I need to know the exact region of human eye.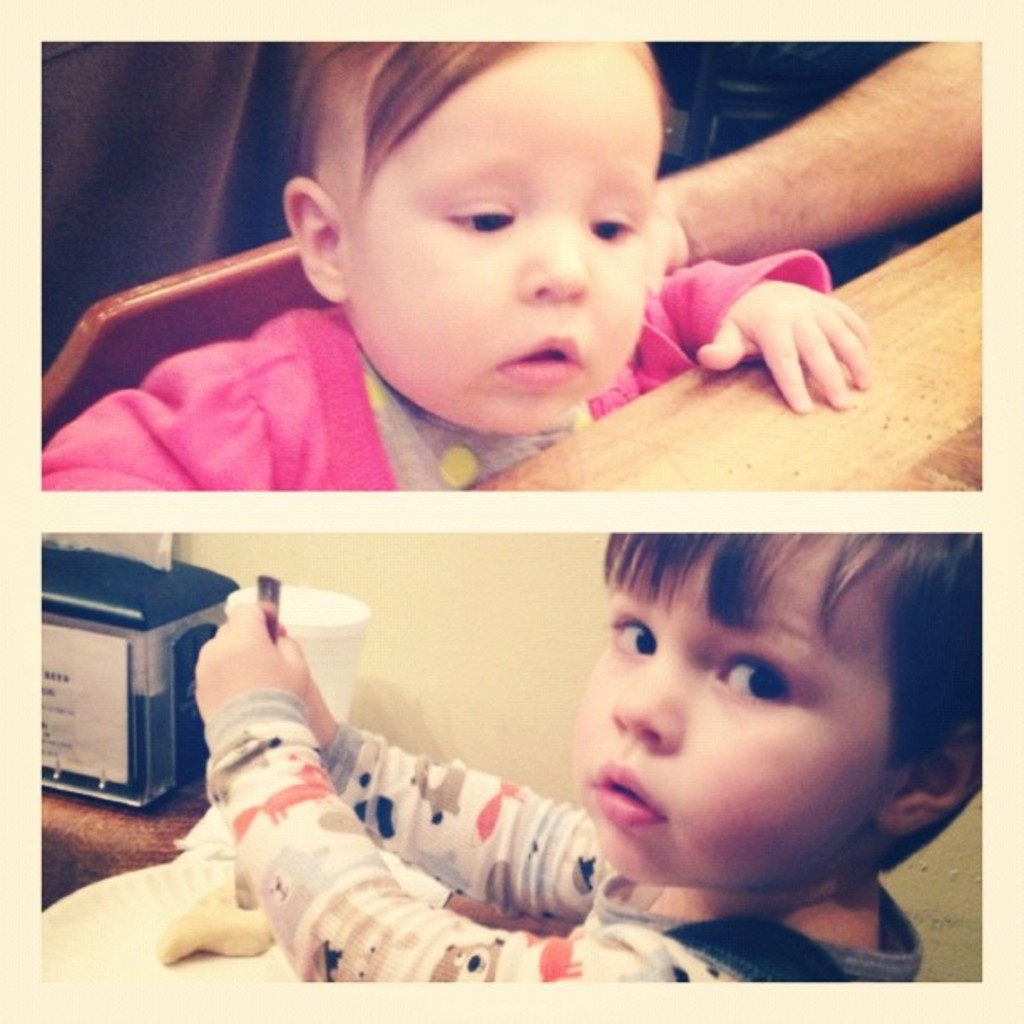
Region: 433/191/515/241.
